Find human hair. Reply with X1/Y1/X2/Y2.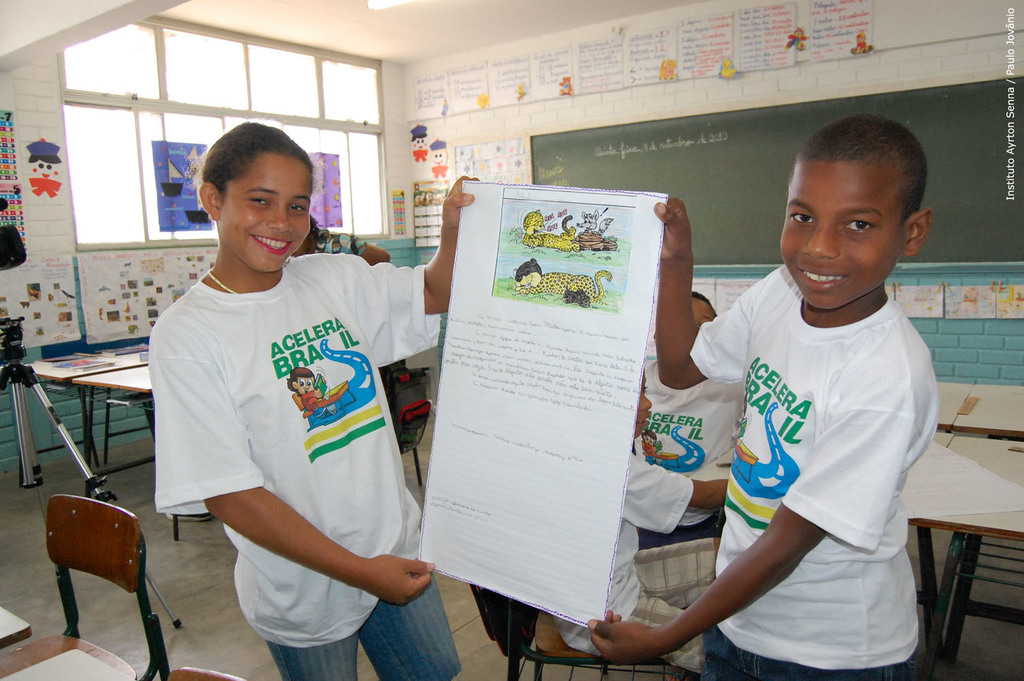
206/121/315/194.
